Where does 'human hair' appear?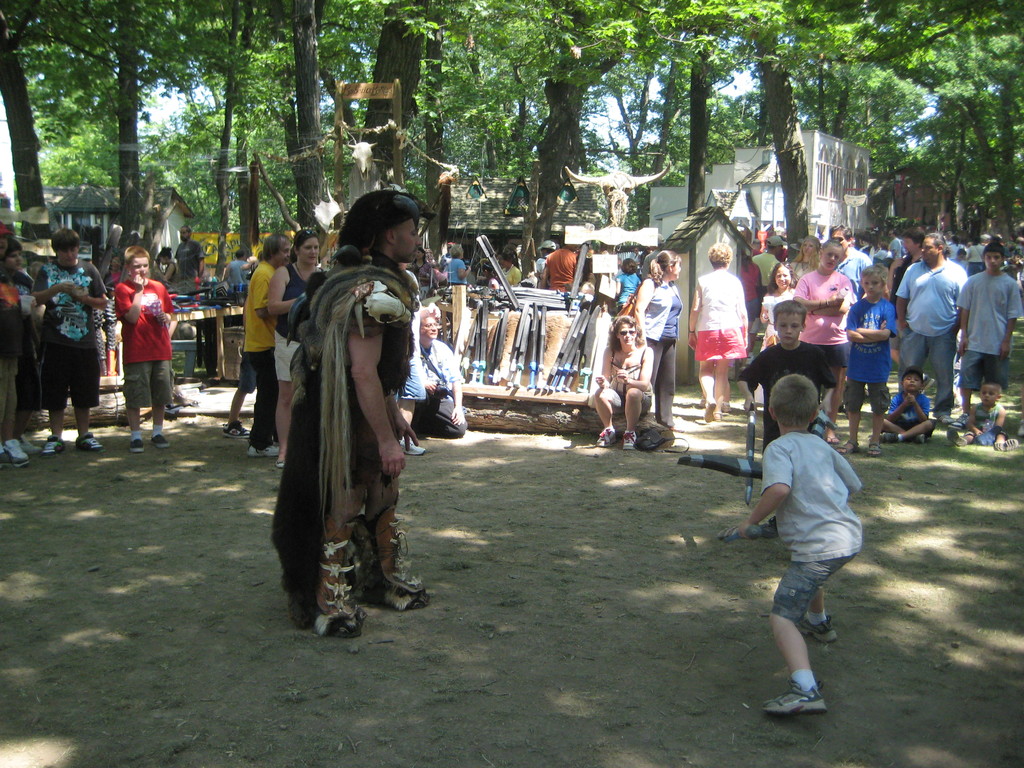
Appears at bbox(982, 241, 1005, 260).
